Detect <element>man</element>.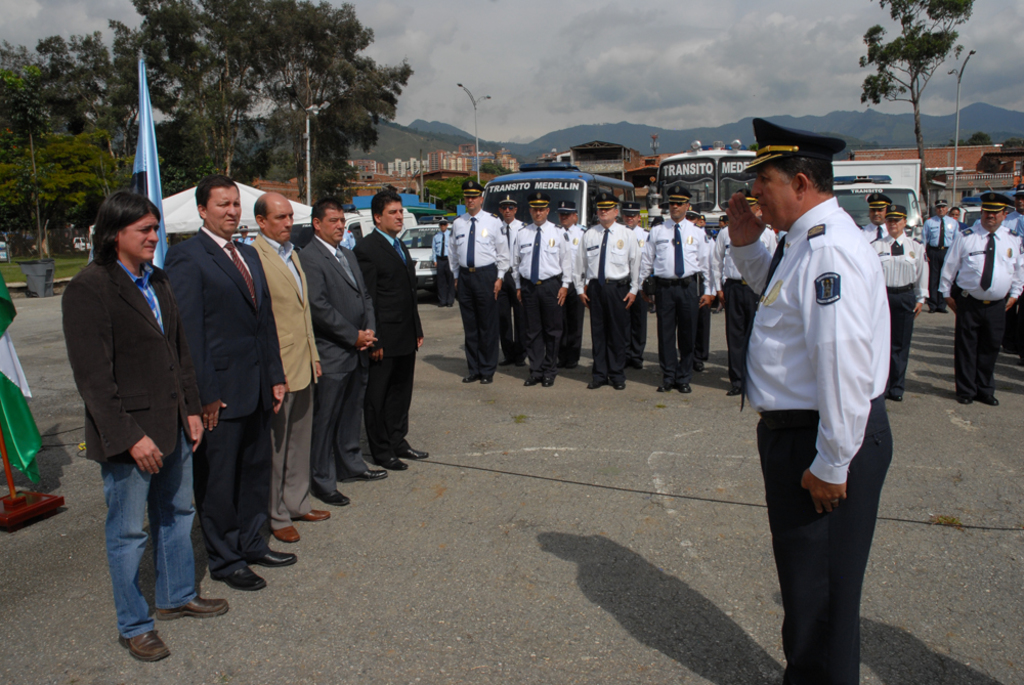
Detected at (511,192,568,389).
